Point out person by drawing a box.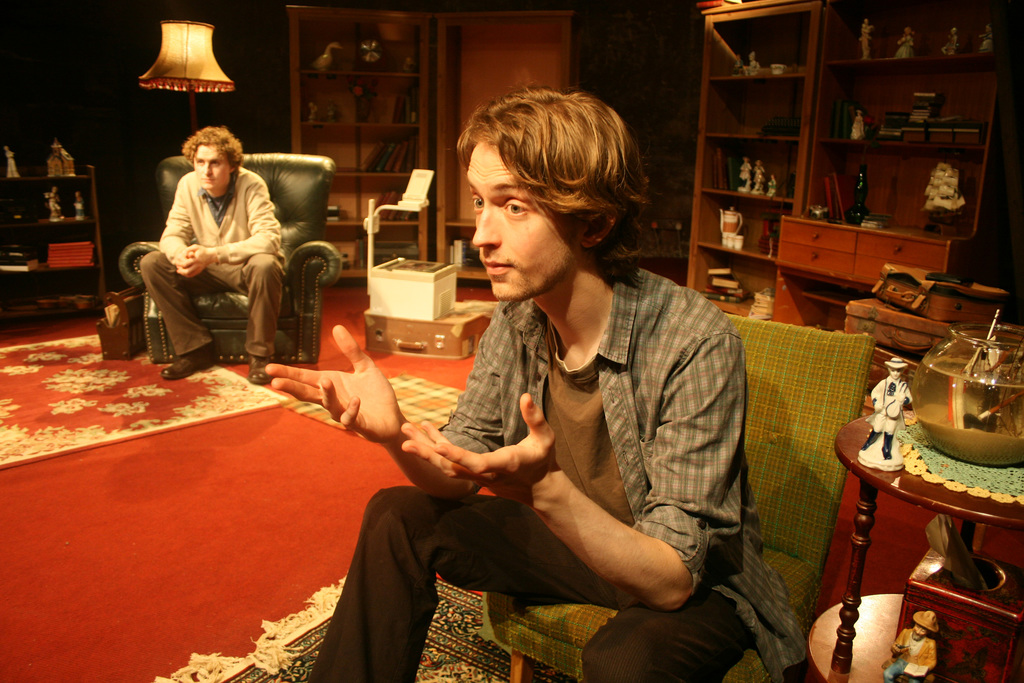
rect(324, 99, 343, 122).
